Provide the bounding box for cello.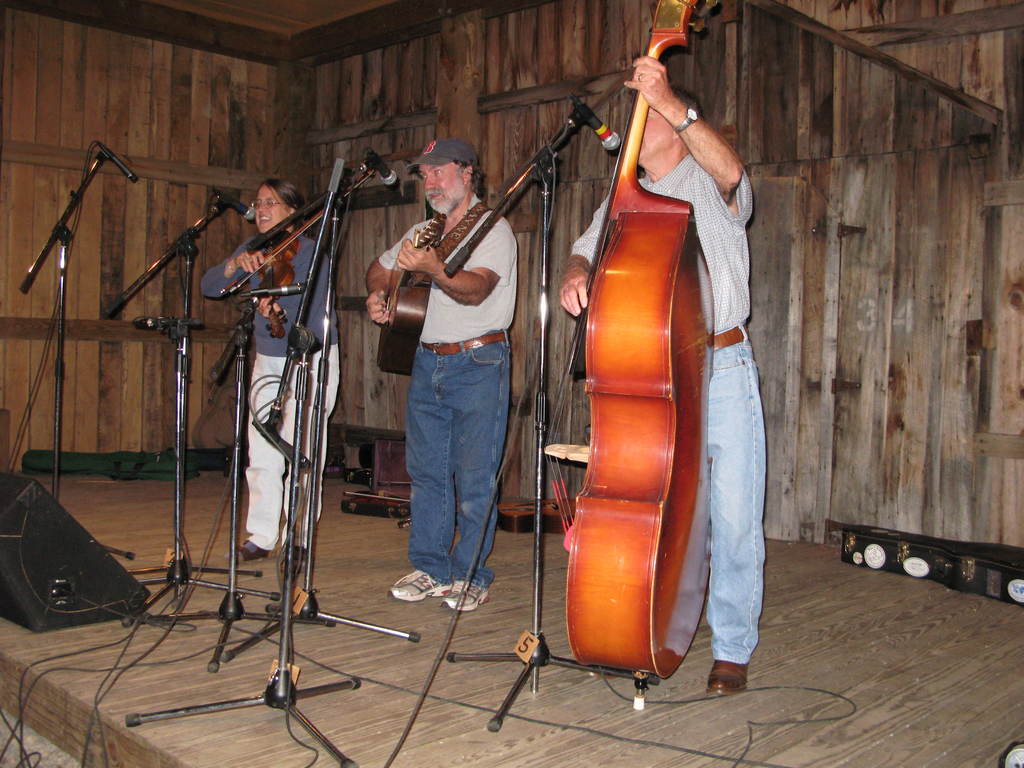
x1=218 y1=171 x2=374 y2=338.
